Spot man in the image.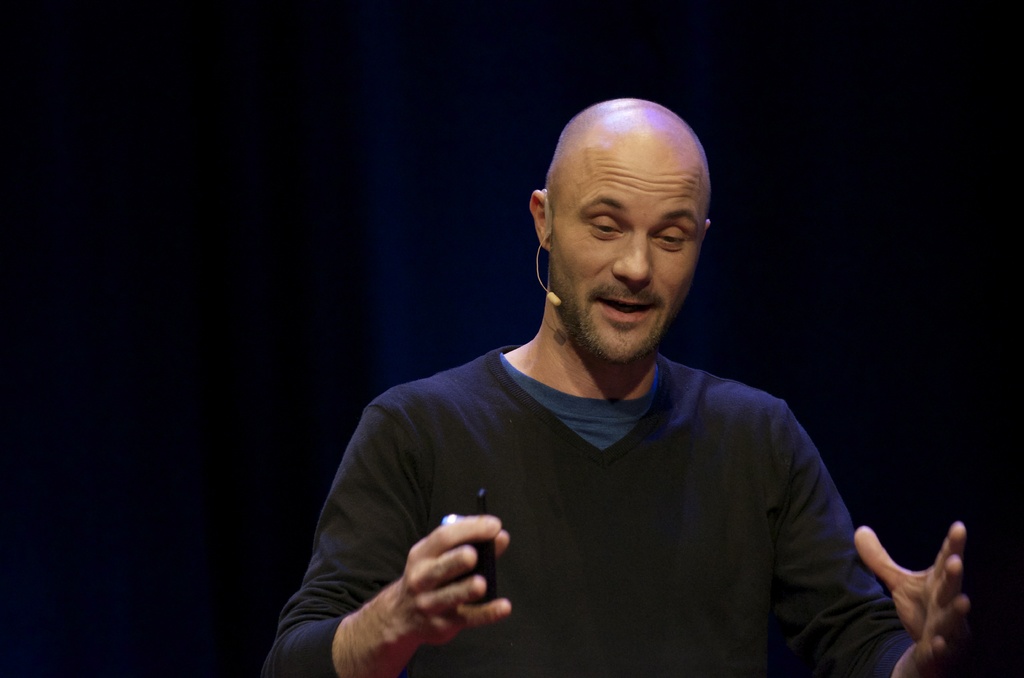
man found at 305:97:937:672.
